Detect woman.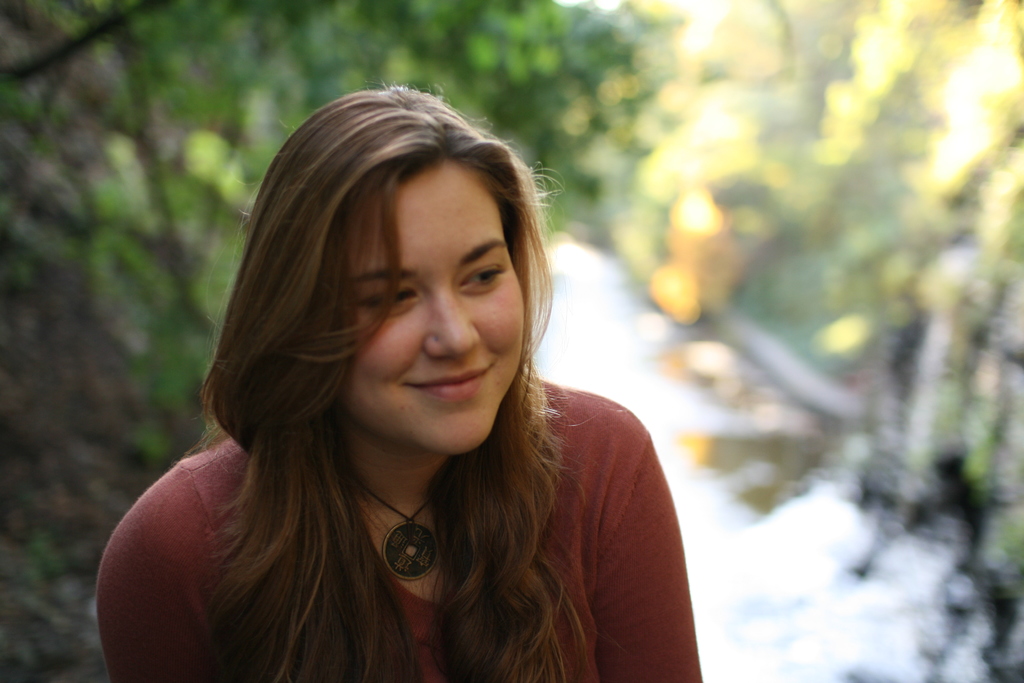
Detected at [x1=111, y1=88, x2=703, y2=682].
